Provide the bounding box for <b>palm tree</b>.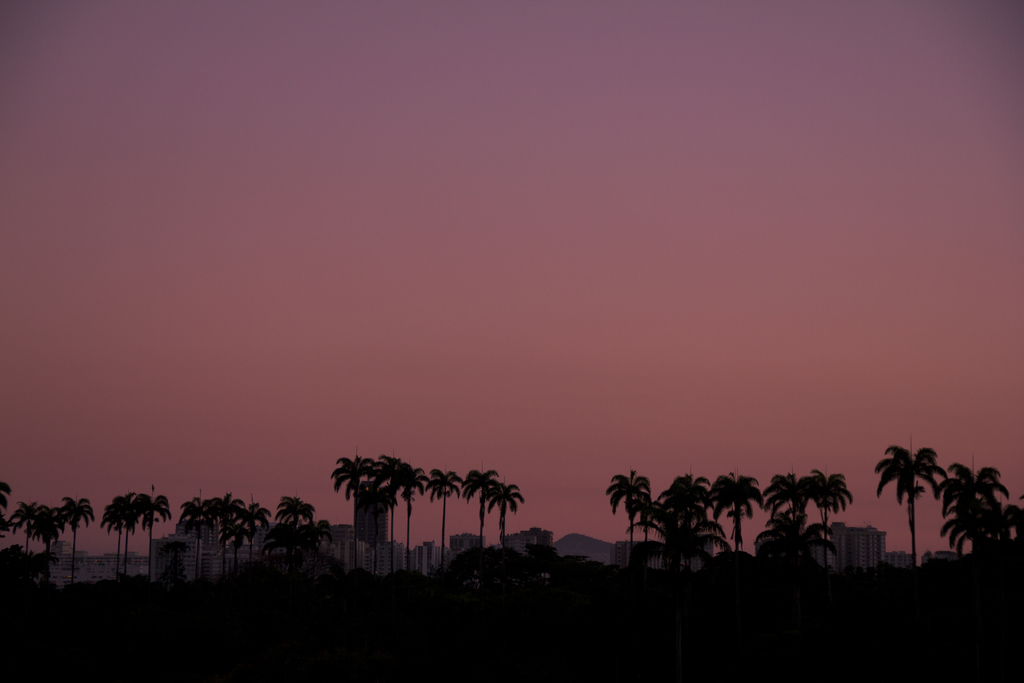
178:485:221:577.
